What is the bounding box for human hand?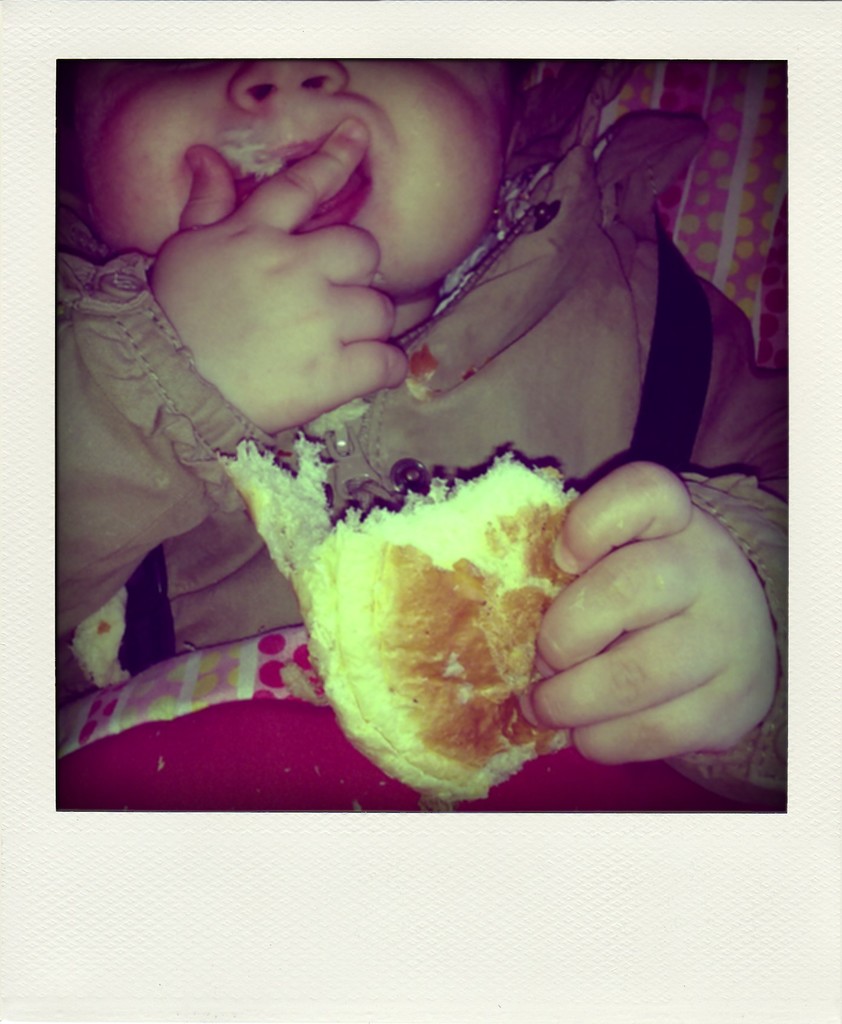
select_region(153, 120, 416, 430).
